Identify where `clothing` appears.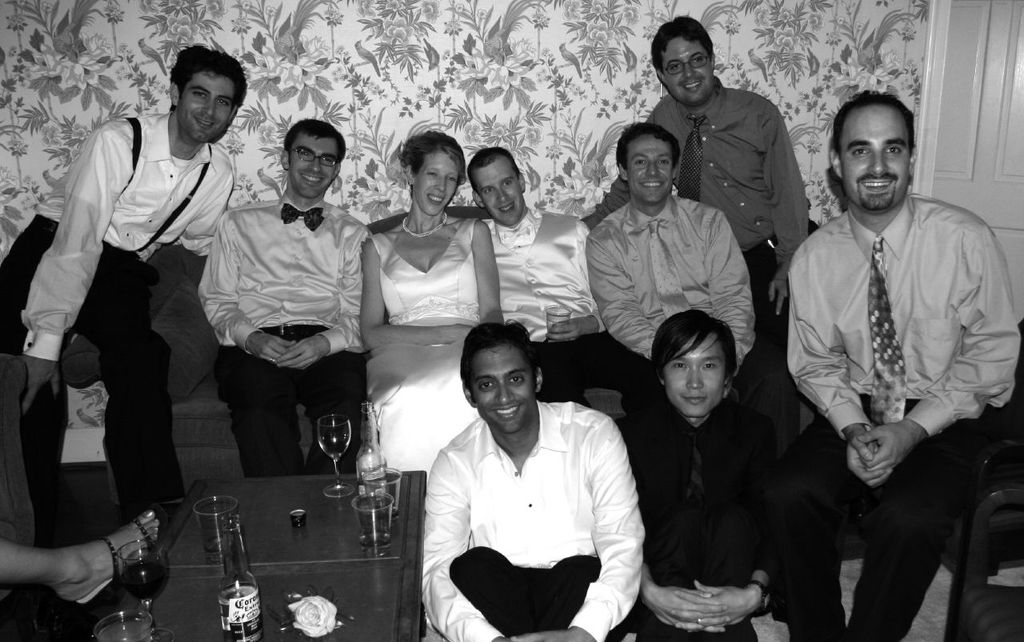
Appears at BBox(631, 395, 798, 641).
